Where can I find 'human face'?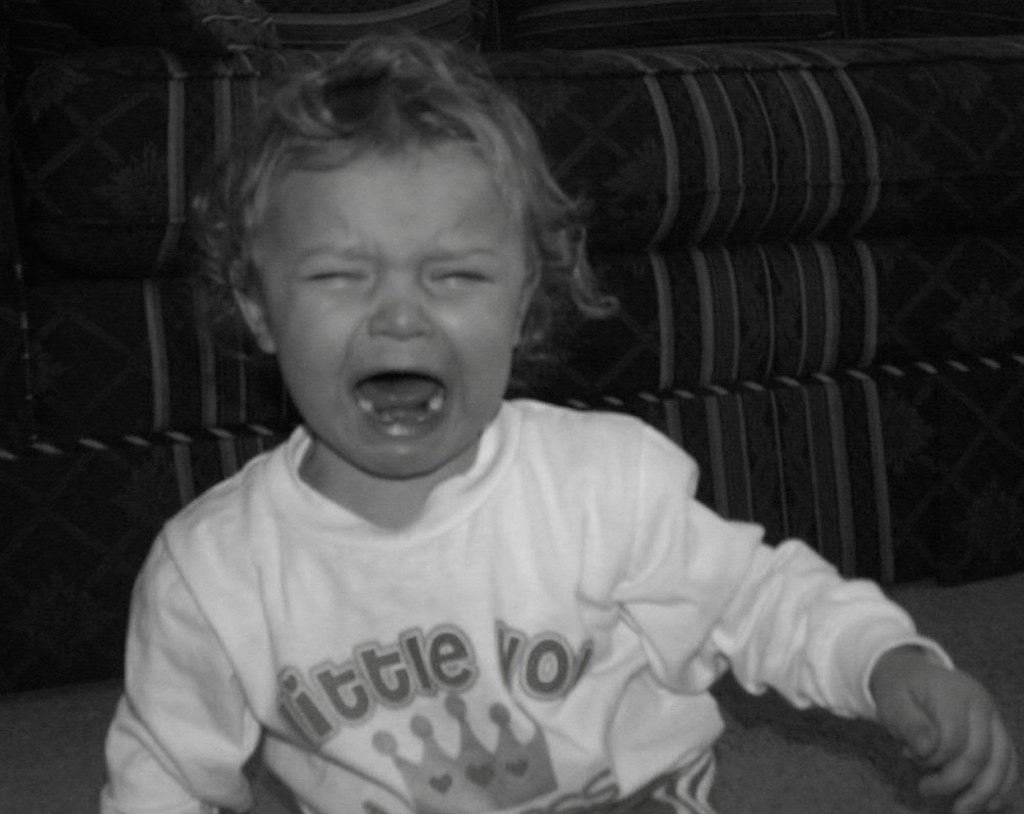
You can find it at 248 136 531 474.
